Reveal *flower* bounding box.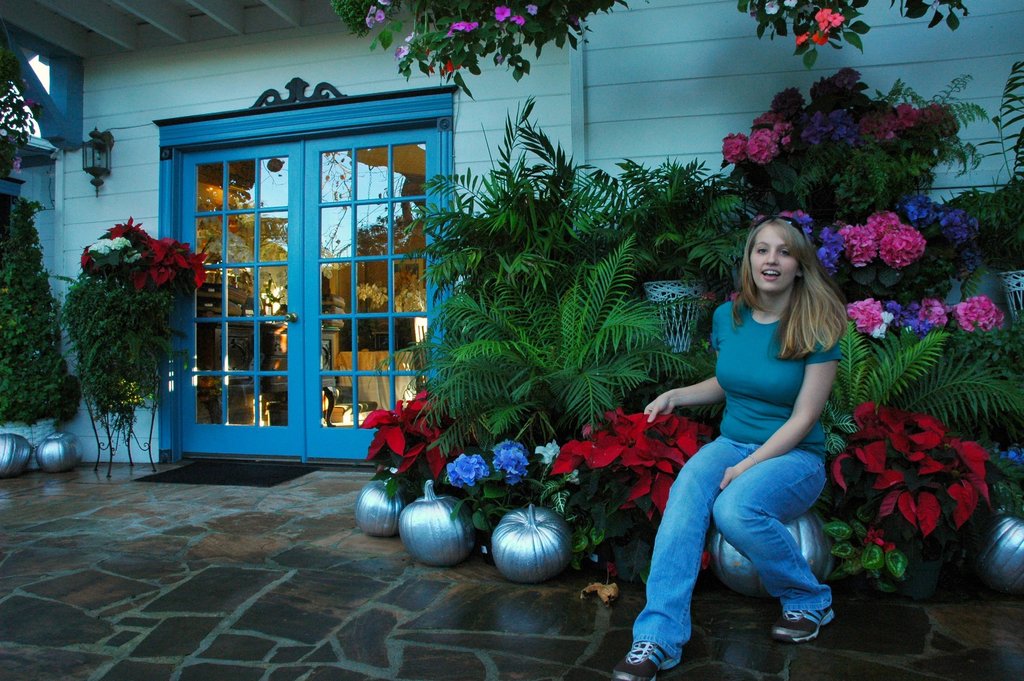
Revealed: region(764, 1, 782, 16).
